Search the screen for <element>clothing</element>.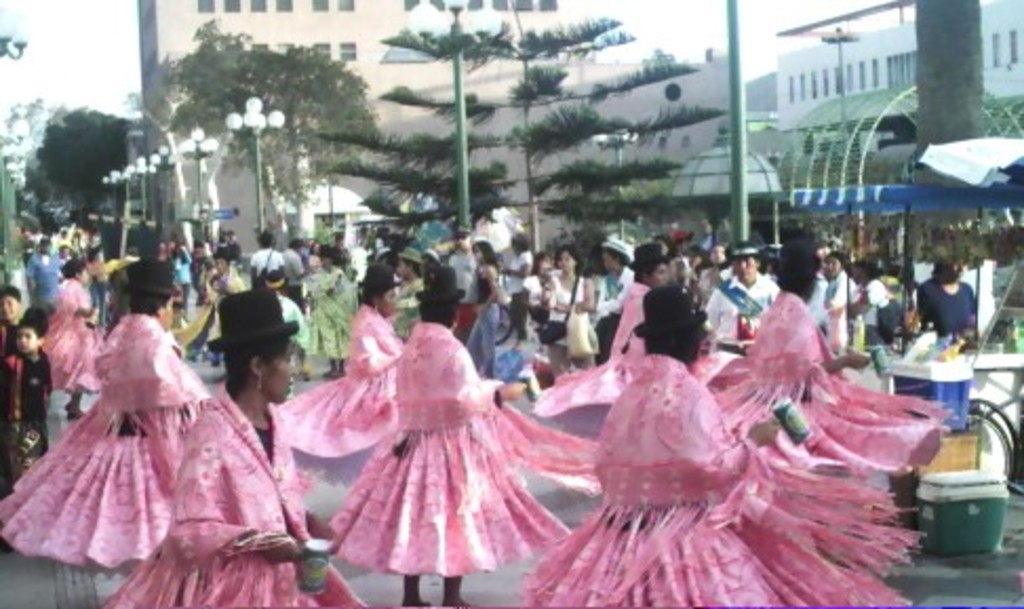
Found at locate(464, 261, 495, 365).
